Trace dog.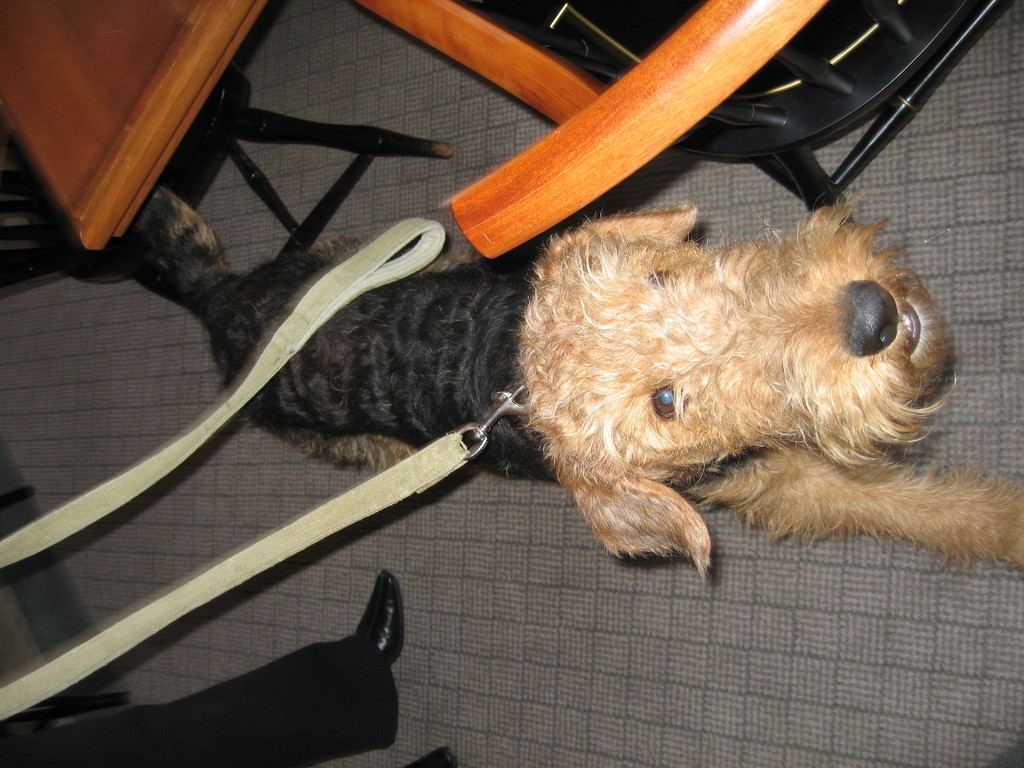
Traced to l=122, t=193, r=1023, b=584.
